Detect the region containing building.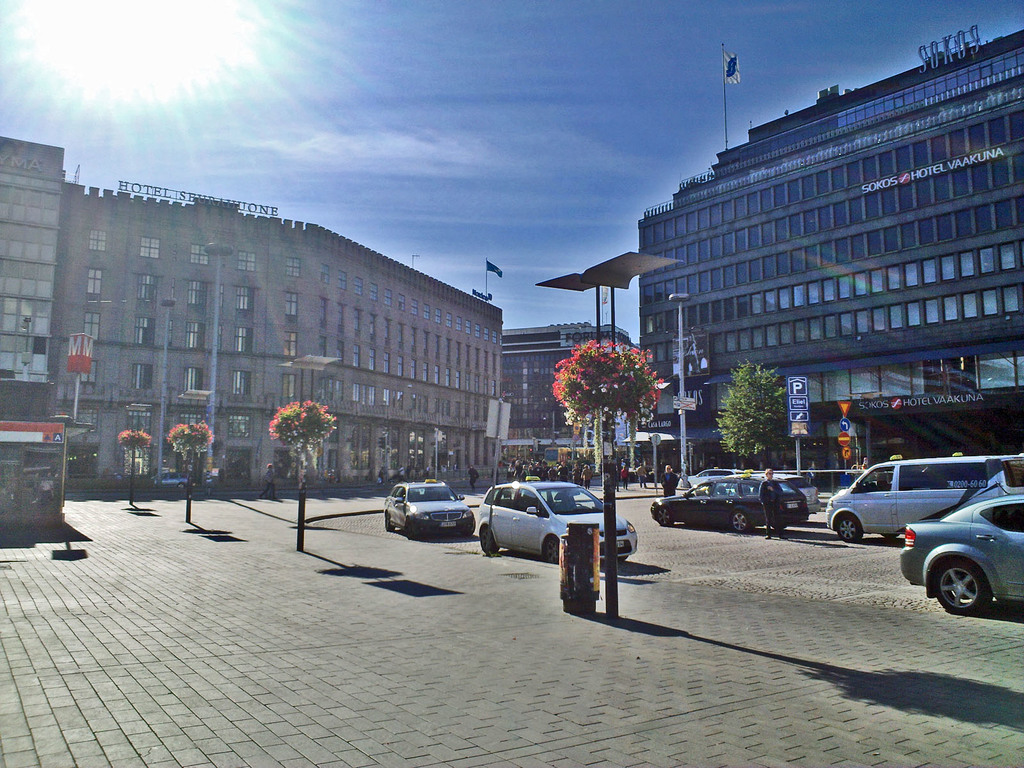
locate(0, 138, 65, 440).
